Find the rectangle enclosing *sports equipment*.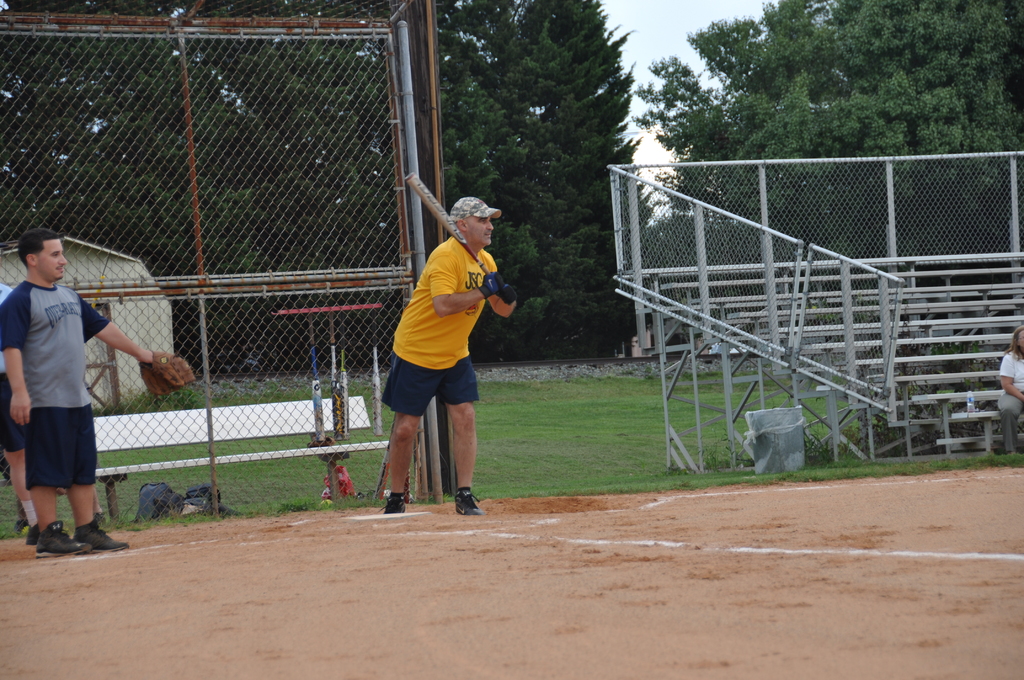
BBox(399, 168, 492, 276).
